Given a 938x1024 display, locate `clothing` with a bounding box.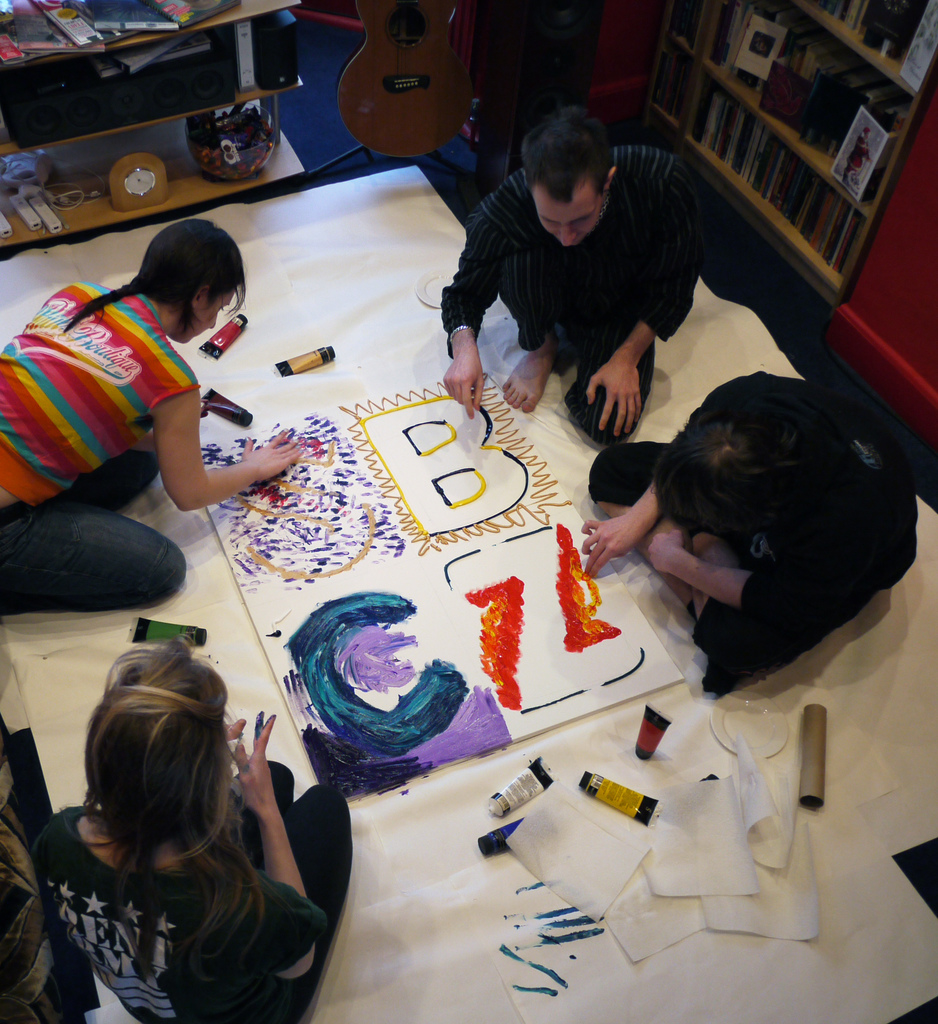
Located: [587, 364, 918, 688].
